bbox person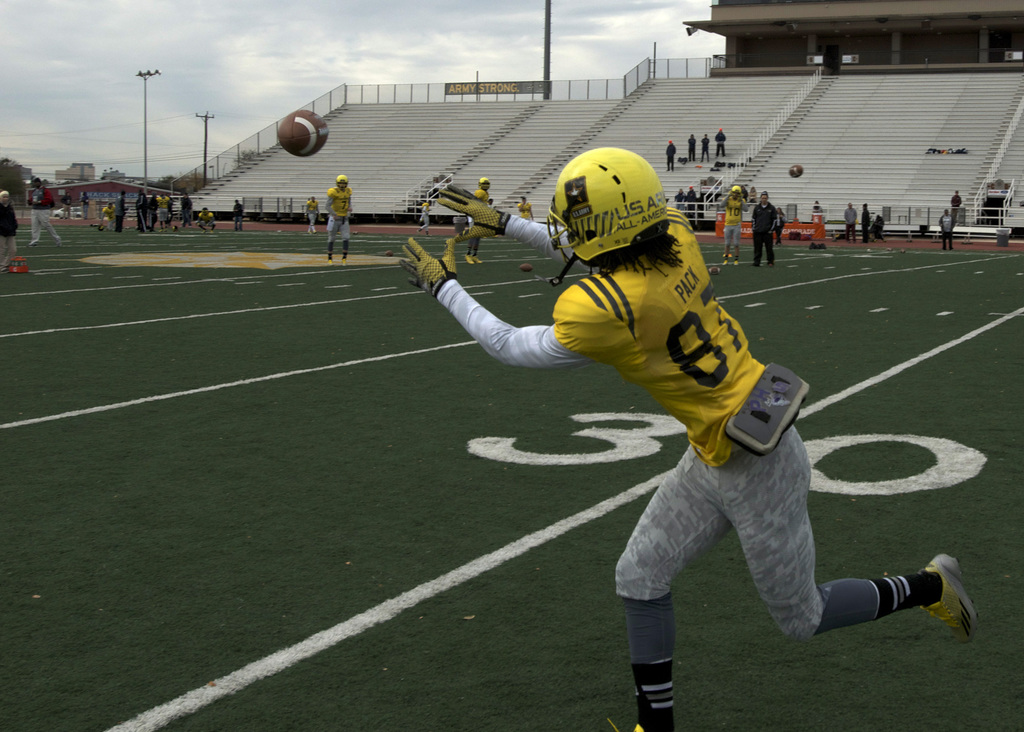
{"x1": 402, "y1": 146, "x2": 984, "y2": 731}
